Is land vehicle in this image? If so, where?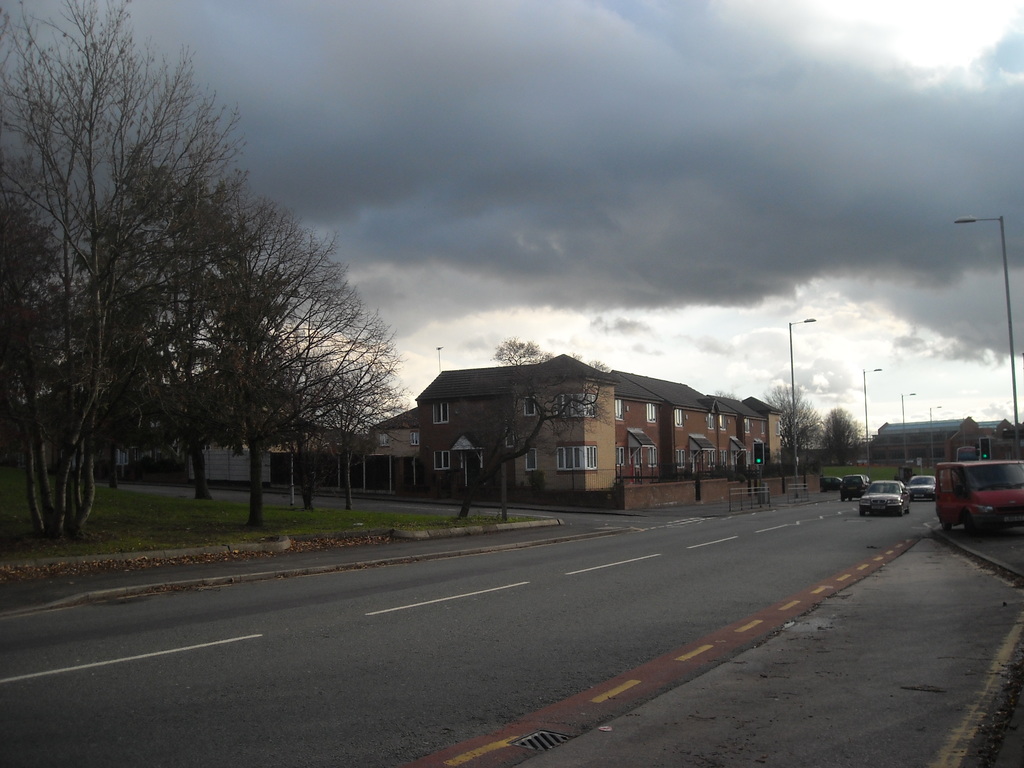
Yes, at bbox=[956, 444, 979, 461].
